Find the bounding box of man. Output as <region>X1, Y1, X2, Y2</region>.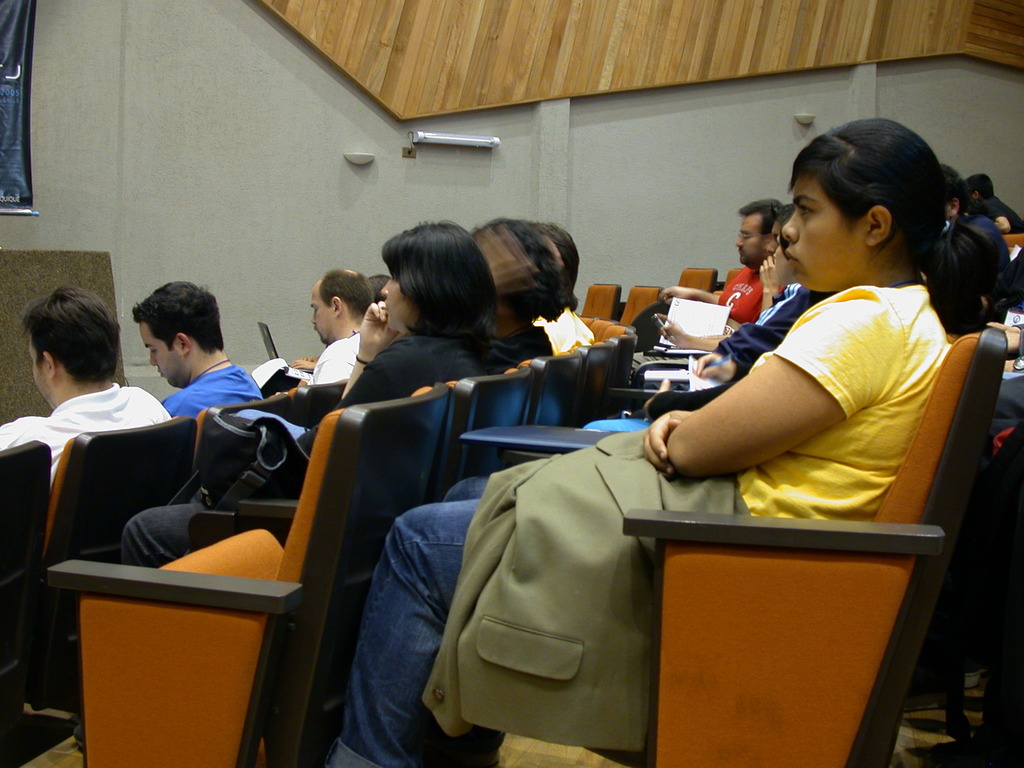
<region>308, 267, 371, 388</region>.
